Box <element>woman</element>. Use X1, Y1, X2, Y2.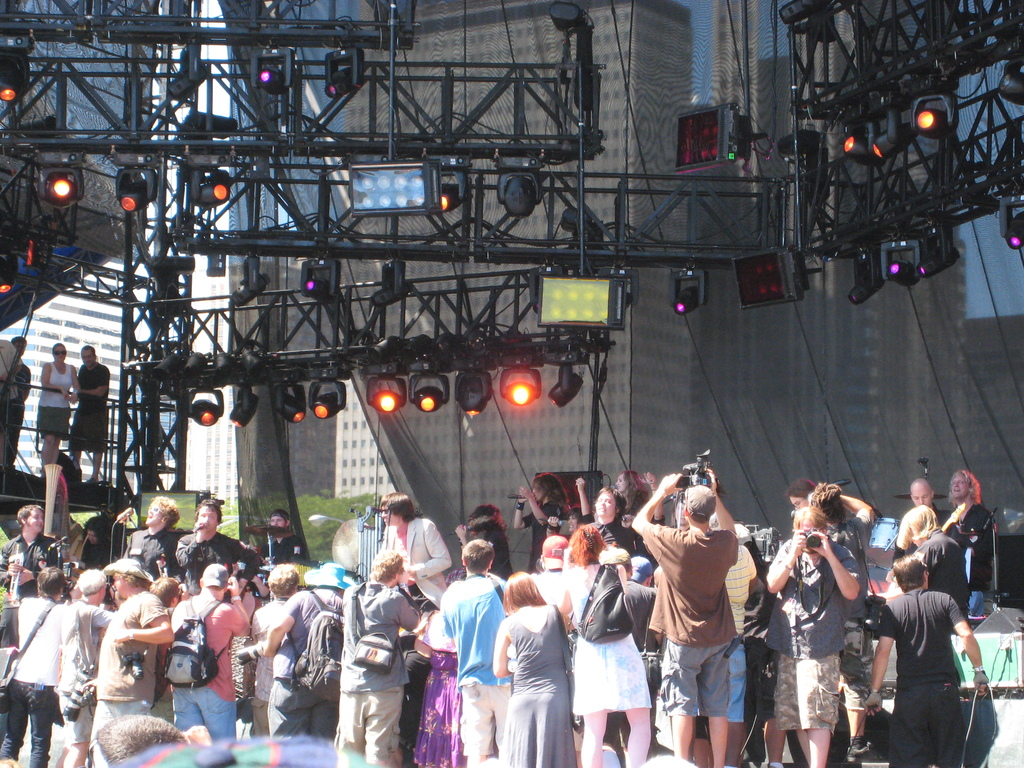
557, 524, 650, 767.
